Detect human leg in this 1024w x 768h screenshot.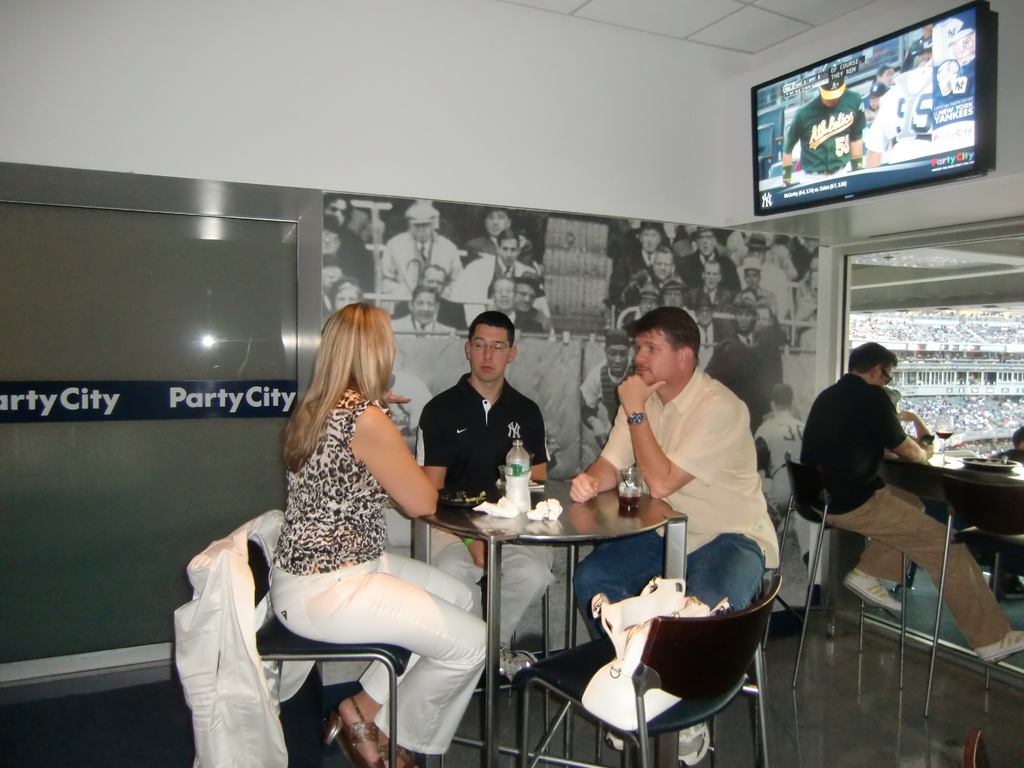
Detection: detection(273, 557, 488, 767).
